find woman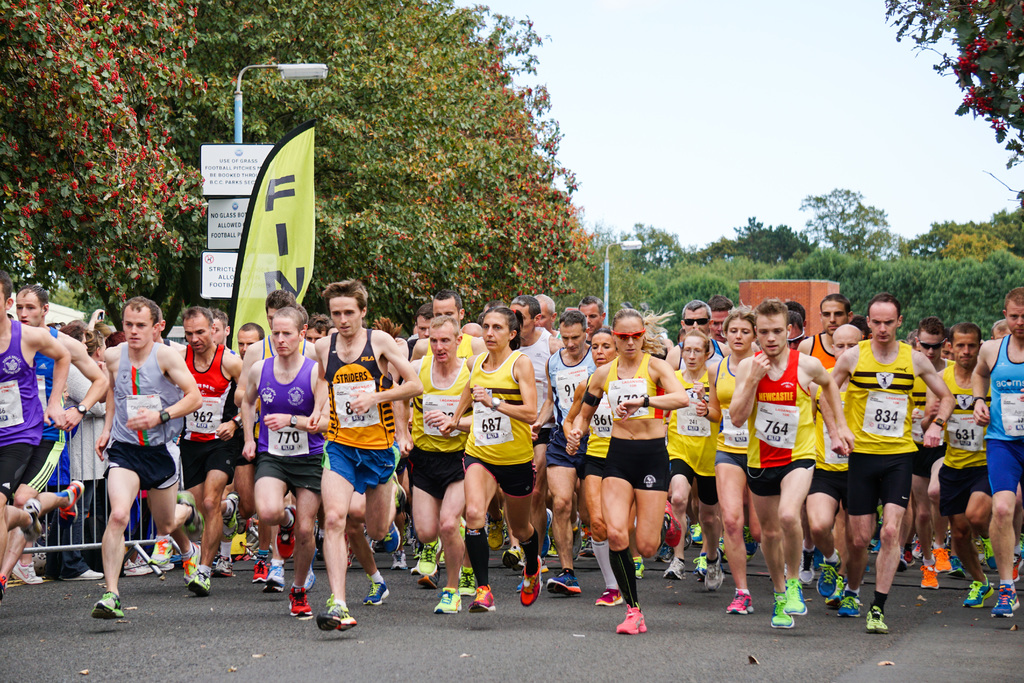
bbox(561, 327, 639, 611)
